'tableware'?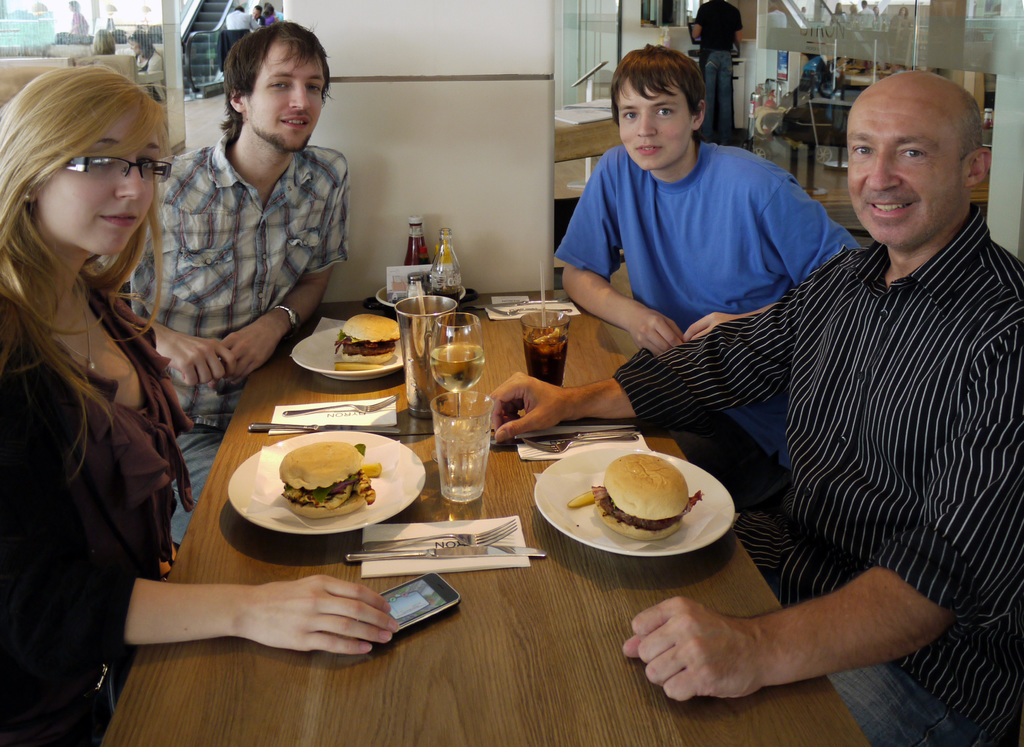
detection(344, 542, 547, 558)
